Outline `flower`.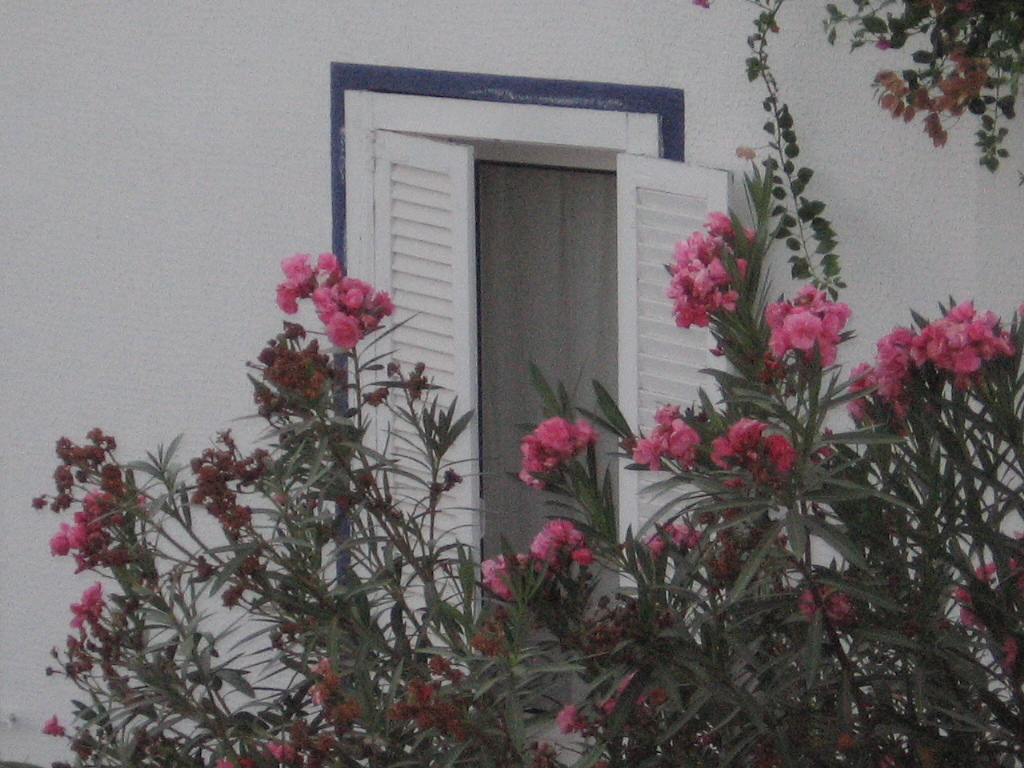
Outline: x1=80 y1=488 x2=115 y2=521.
